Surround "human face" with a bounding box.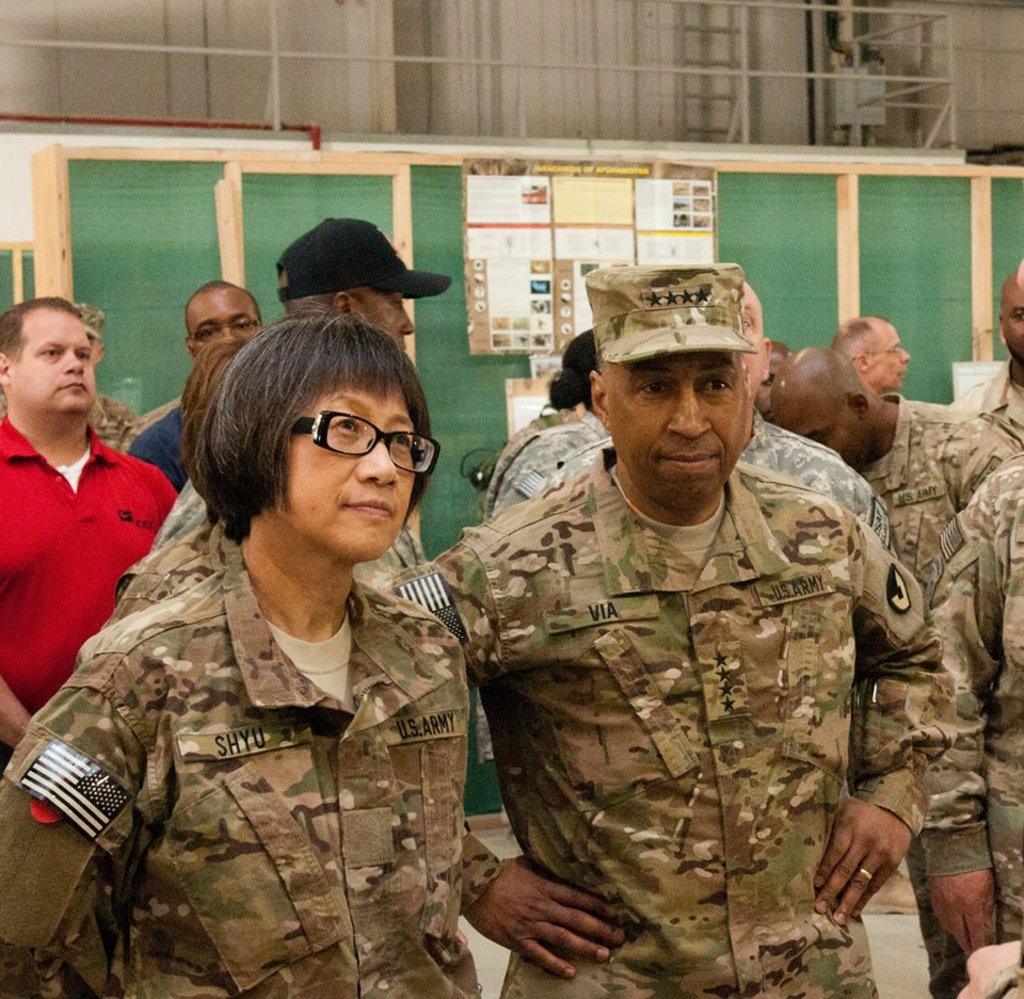
bbox(1001, 299, 1023, 366).
